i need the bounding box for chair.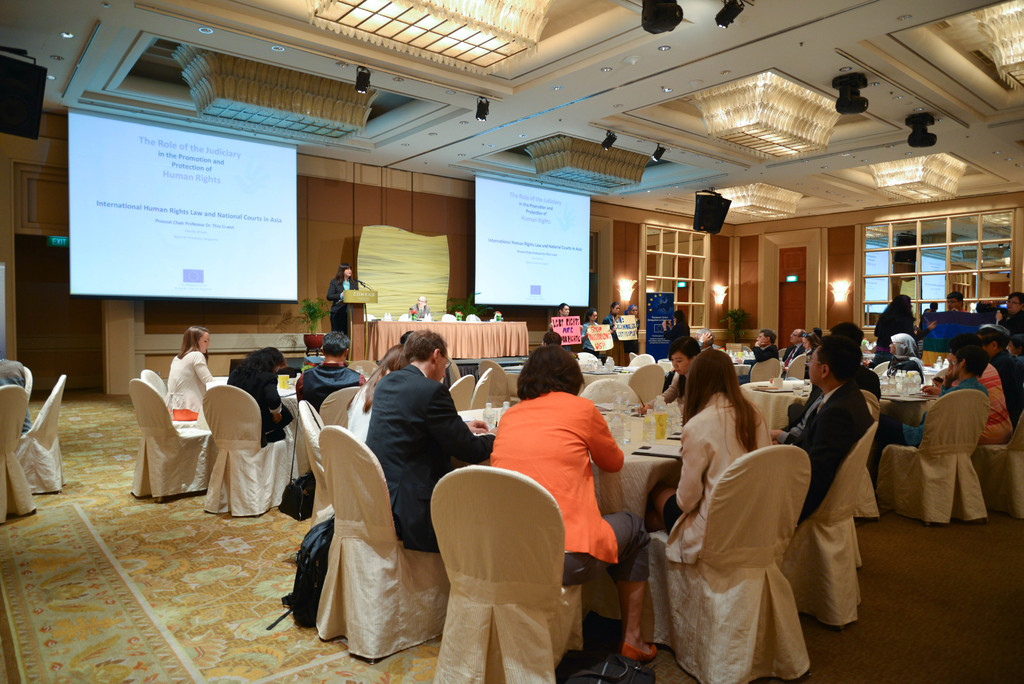
Here it is: (786, 354, 808, 380).
